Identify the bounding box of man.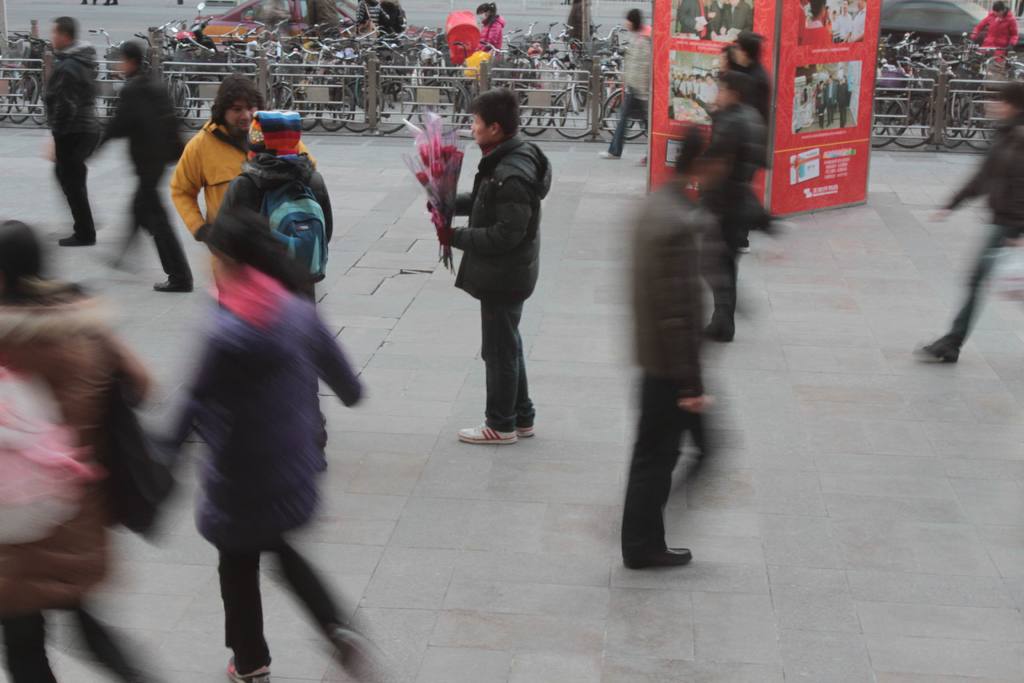
rect(671, 82, 762, 341).
